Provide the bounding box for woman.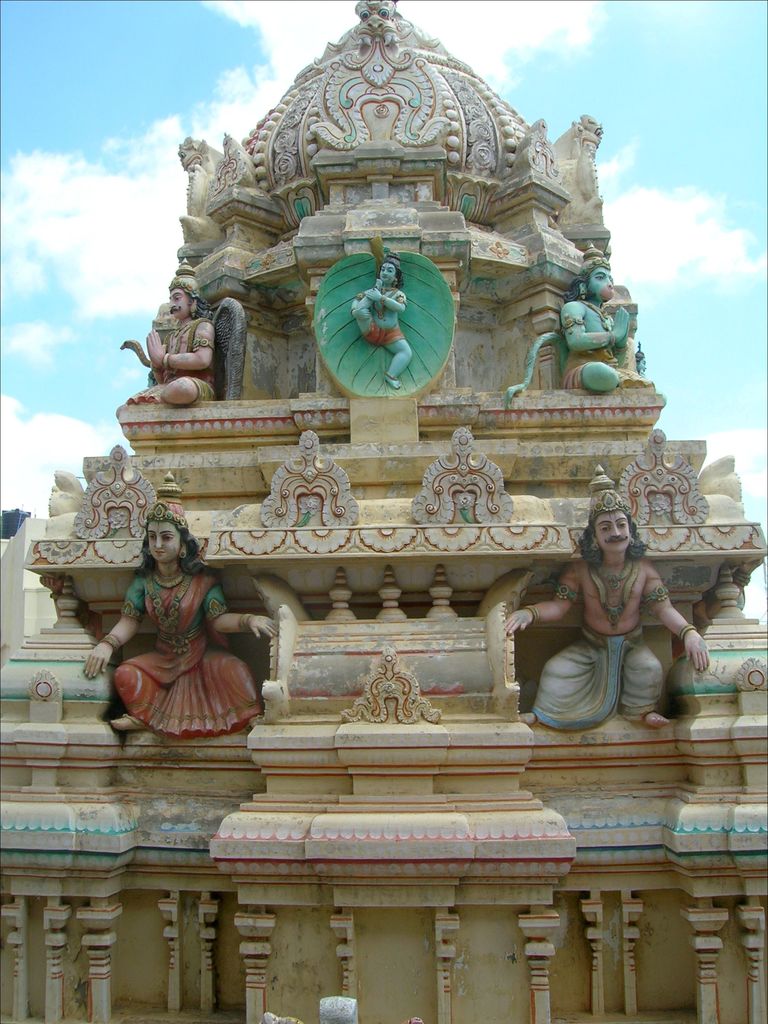
76/505/279/746.
